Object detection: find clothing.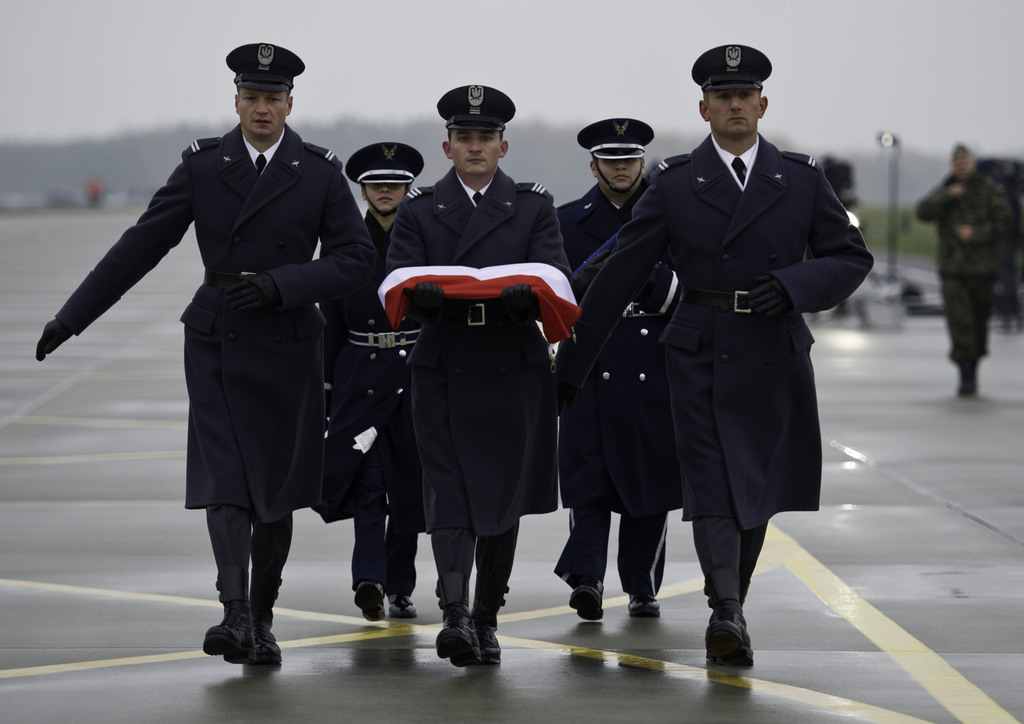
<region>922, 150, 1002, 369</region>.
